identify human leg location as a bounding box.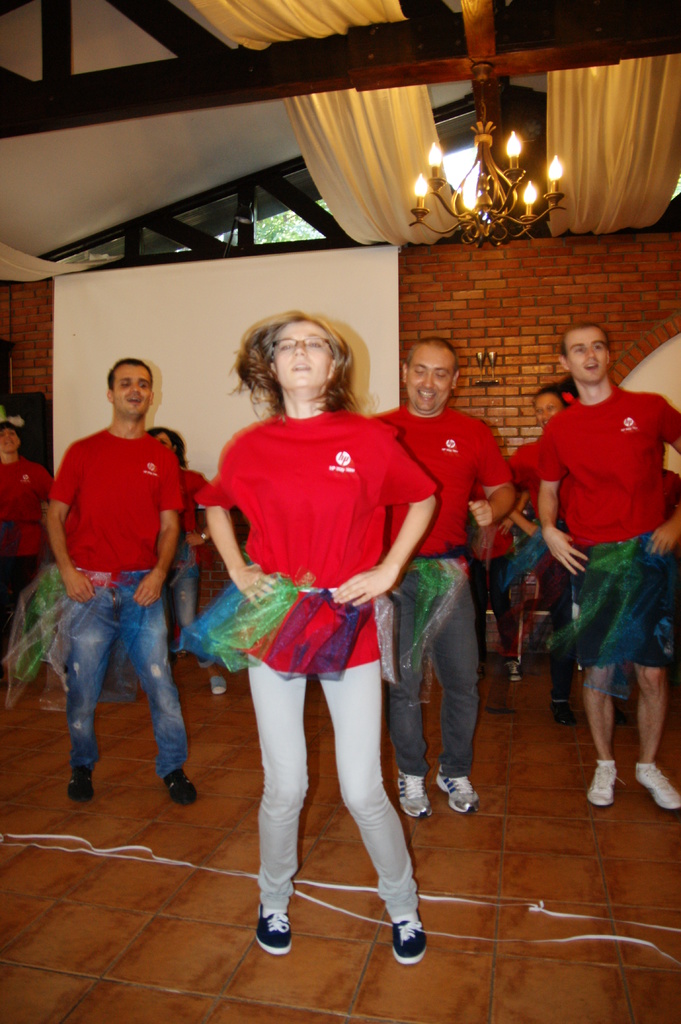
577:653:611:804.
